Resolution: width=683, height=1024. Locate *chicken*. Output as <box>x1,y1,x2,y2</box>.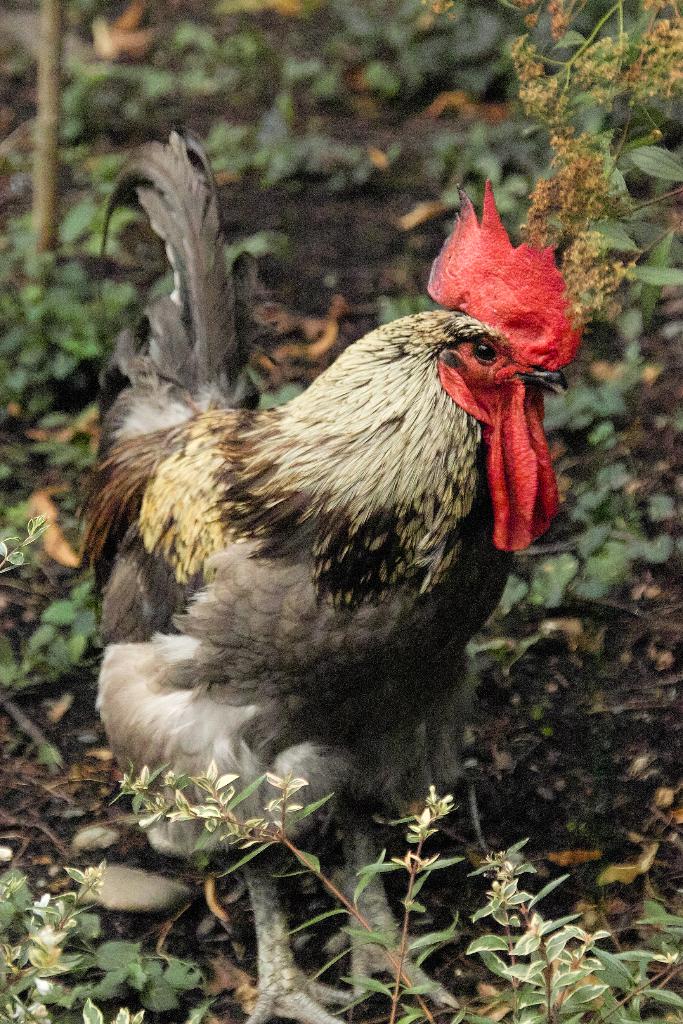
<box>76,170,584,922</box>.
